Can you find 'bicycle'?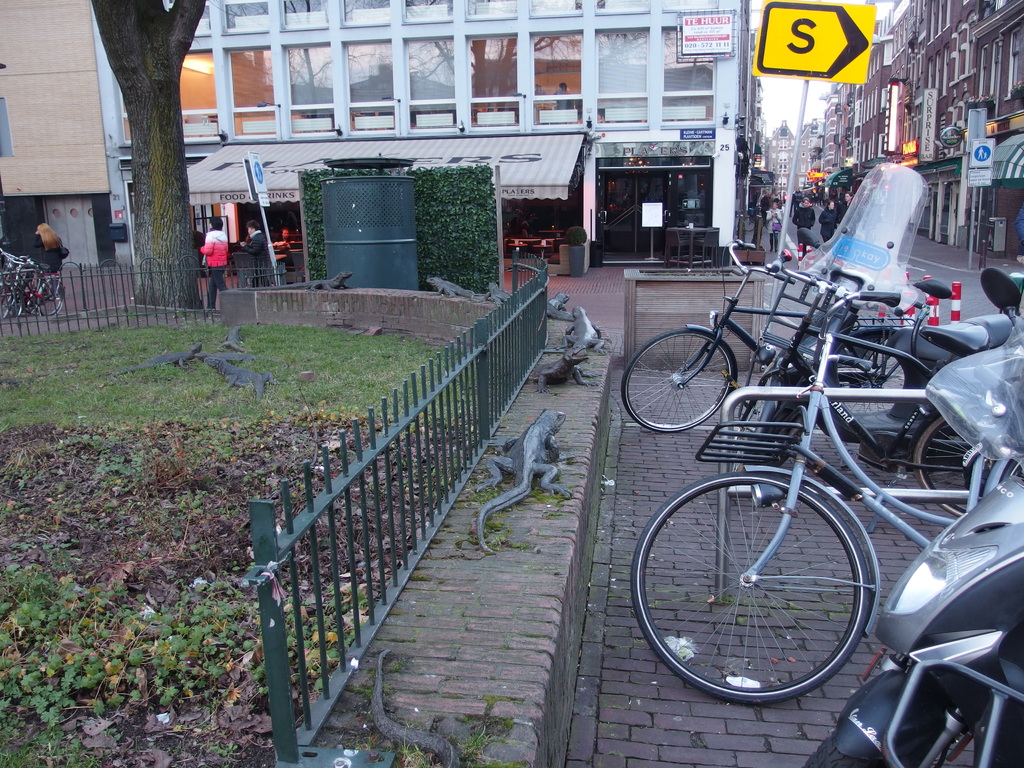
Yes, bounding box: {"x1": 3, "y1": 247, "x2": 67, "y2": 319}.
